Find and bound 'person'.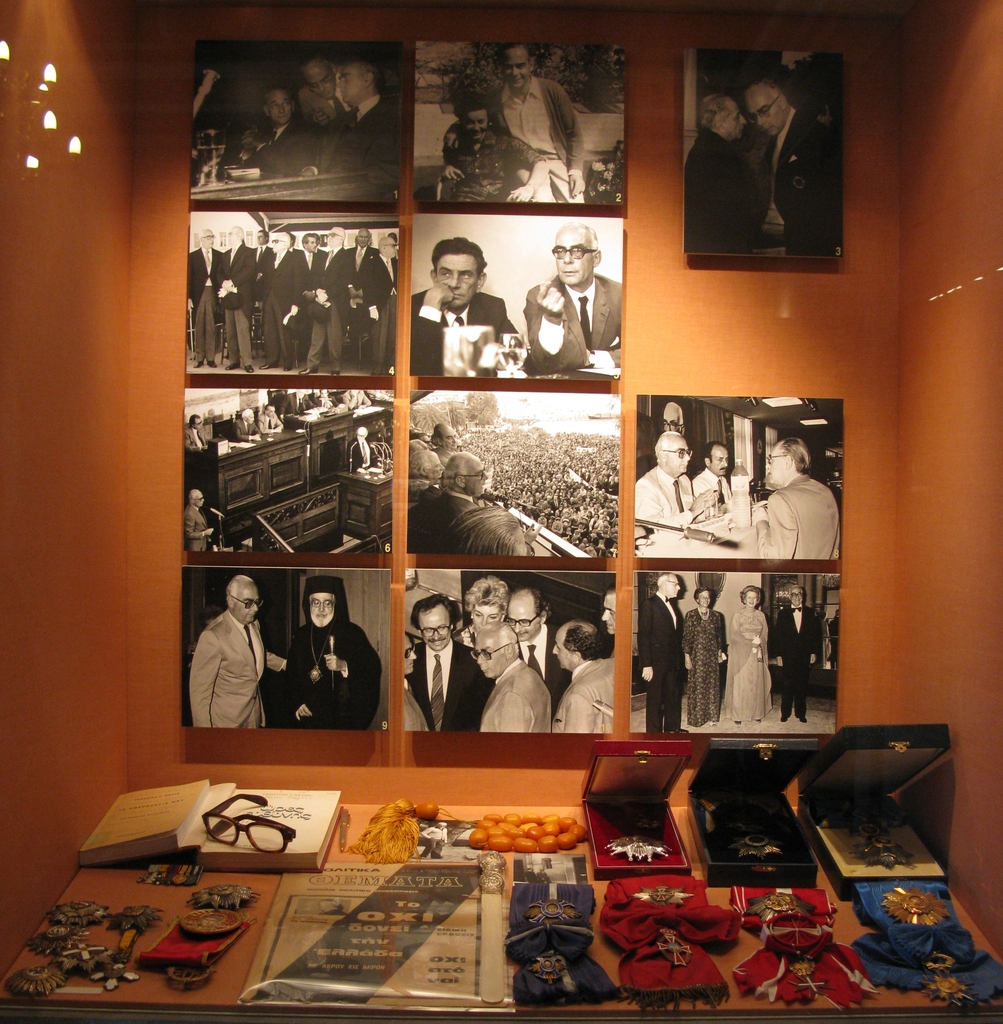
Bound: (left=659, top=402, right=685, bottom=440).
